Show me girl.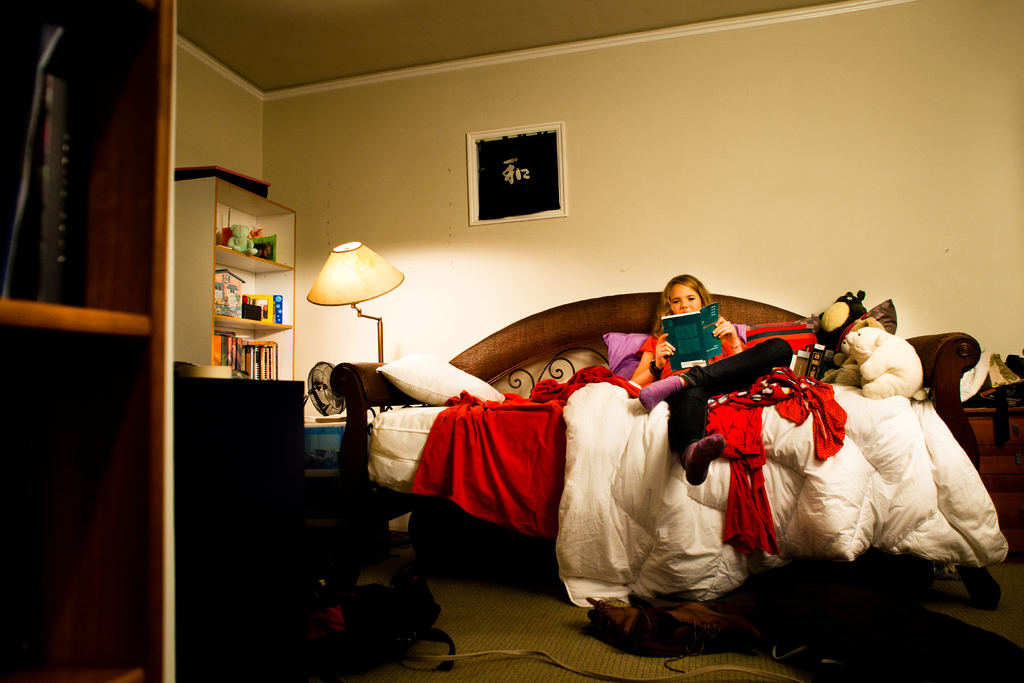
girl is here: bbox(628, 264, 793, 486).
